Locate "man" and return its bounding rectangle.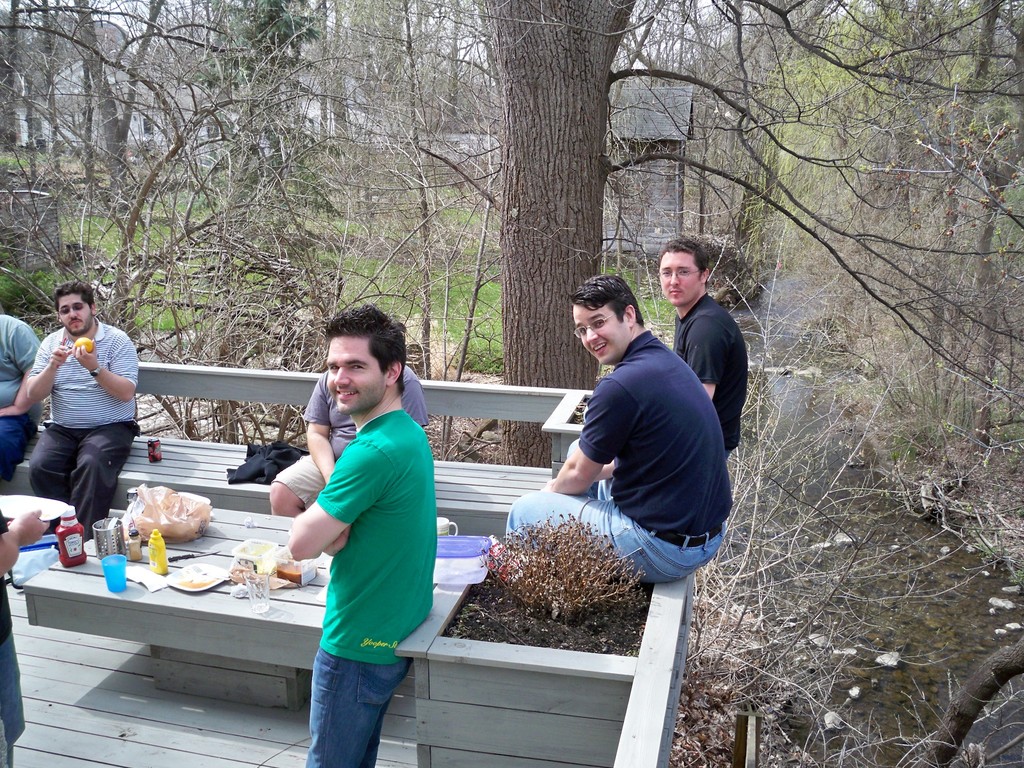
region(271, 321, 452, 759).
